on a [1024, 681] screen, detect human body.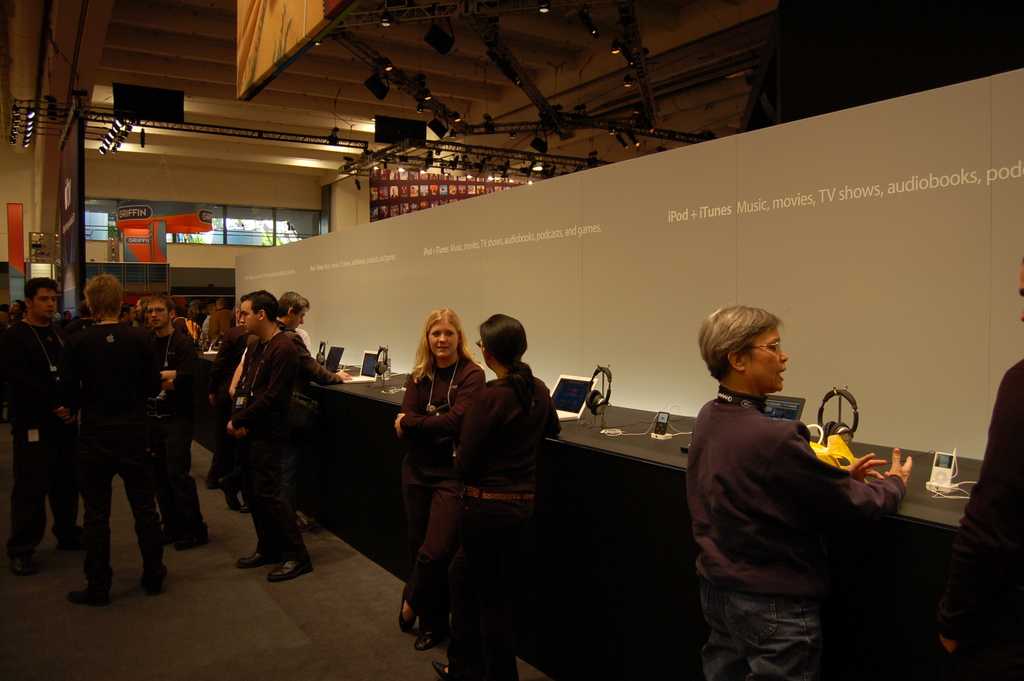
bbox=[152, 322, 201, 543].
